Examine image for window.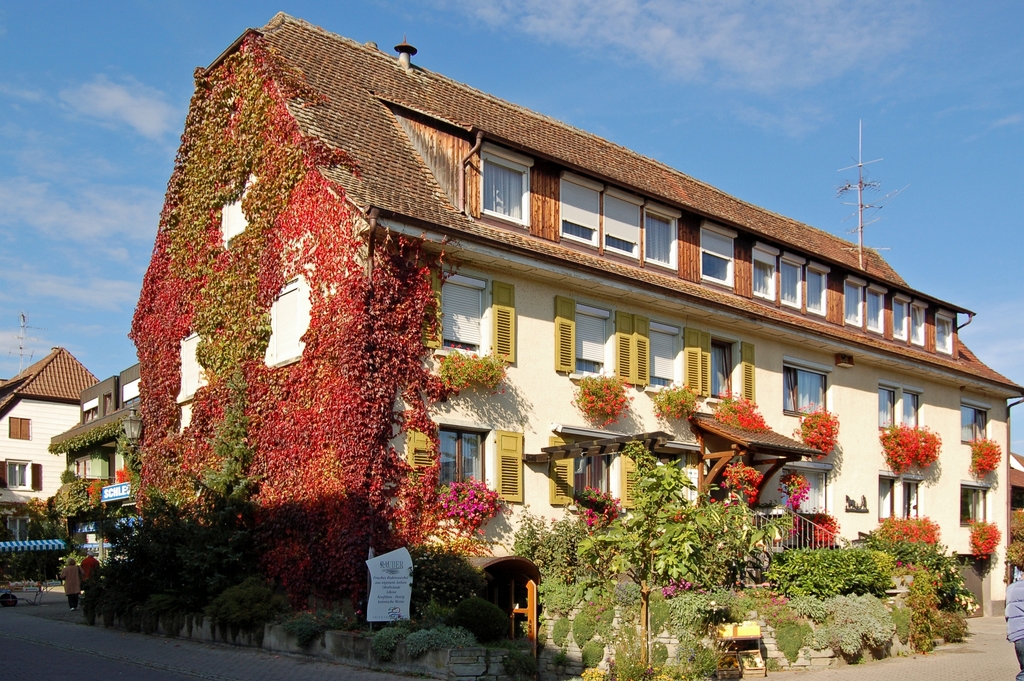
Examination result: <region>657, 452, 687, 505</region>.
